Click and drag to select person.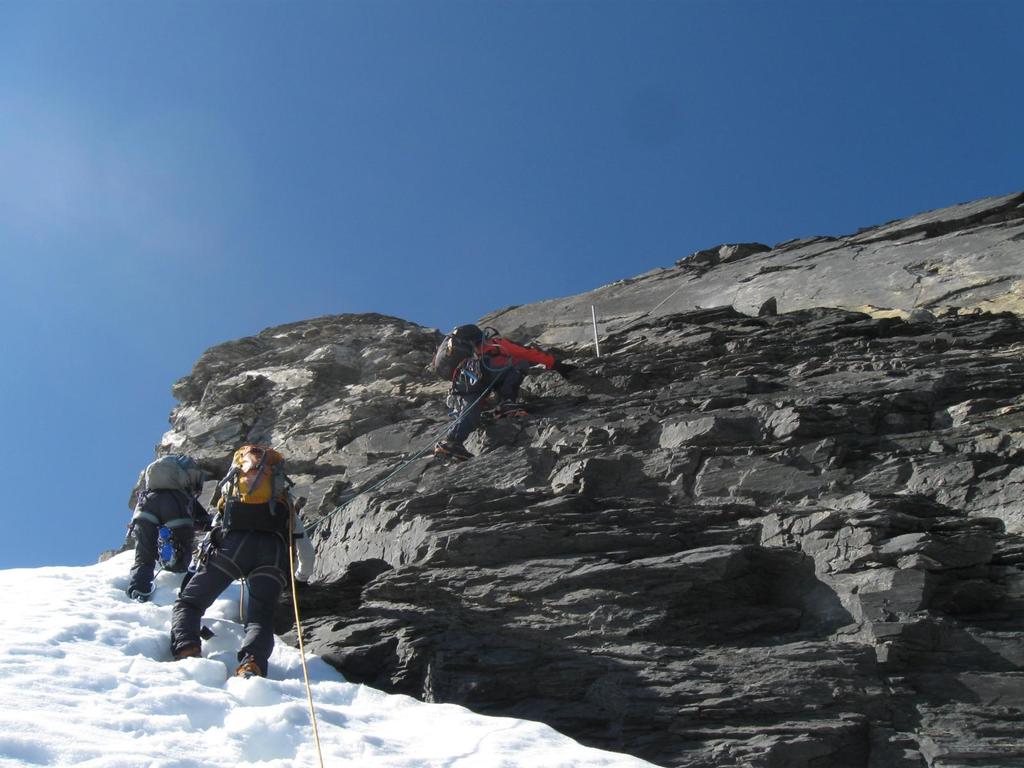
Selection: bbox(169, 492, 316, 678).
